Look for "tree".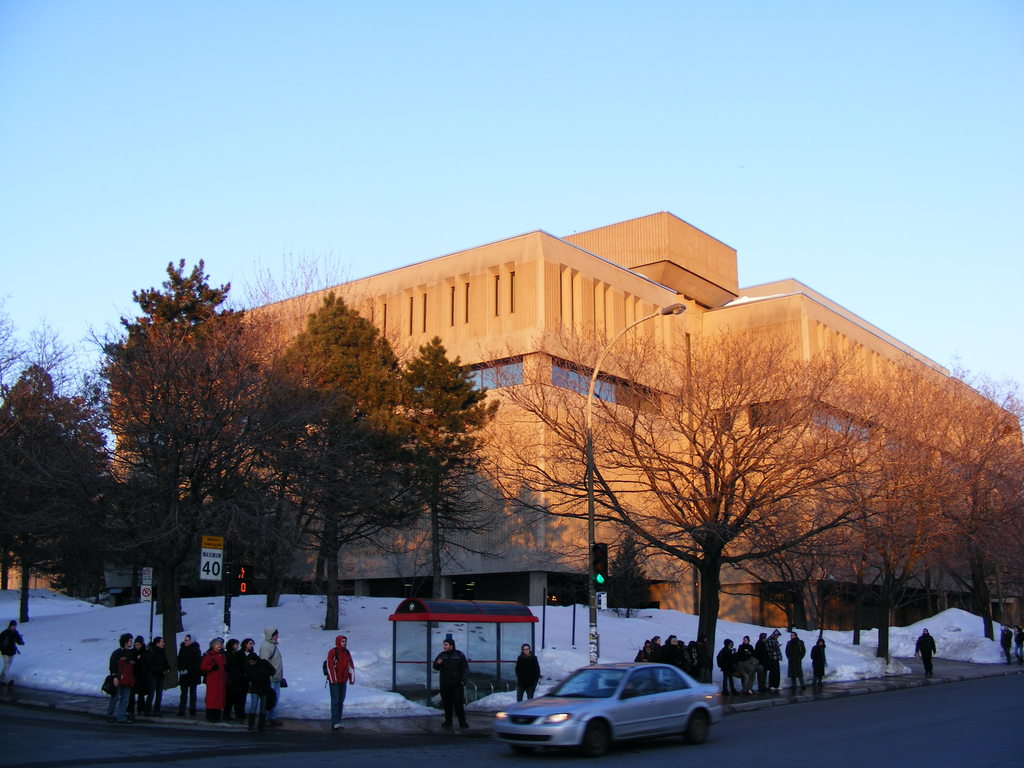
Found: detection(0, 289, 124, 626).
